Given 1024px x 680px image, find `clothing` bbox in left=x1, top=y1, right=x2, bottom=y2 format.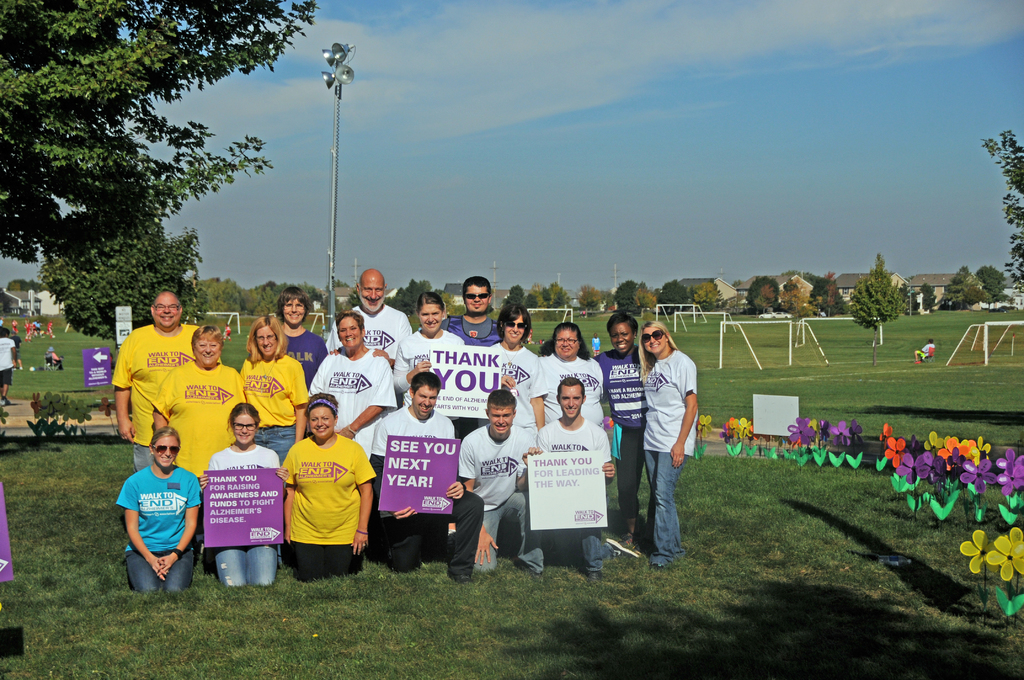
left=488, top=337, right=539, bottom=421.
